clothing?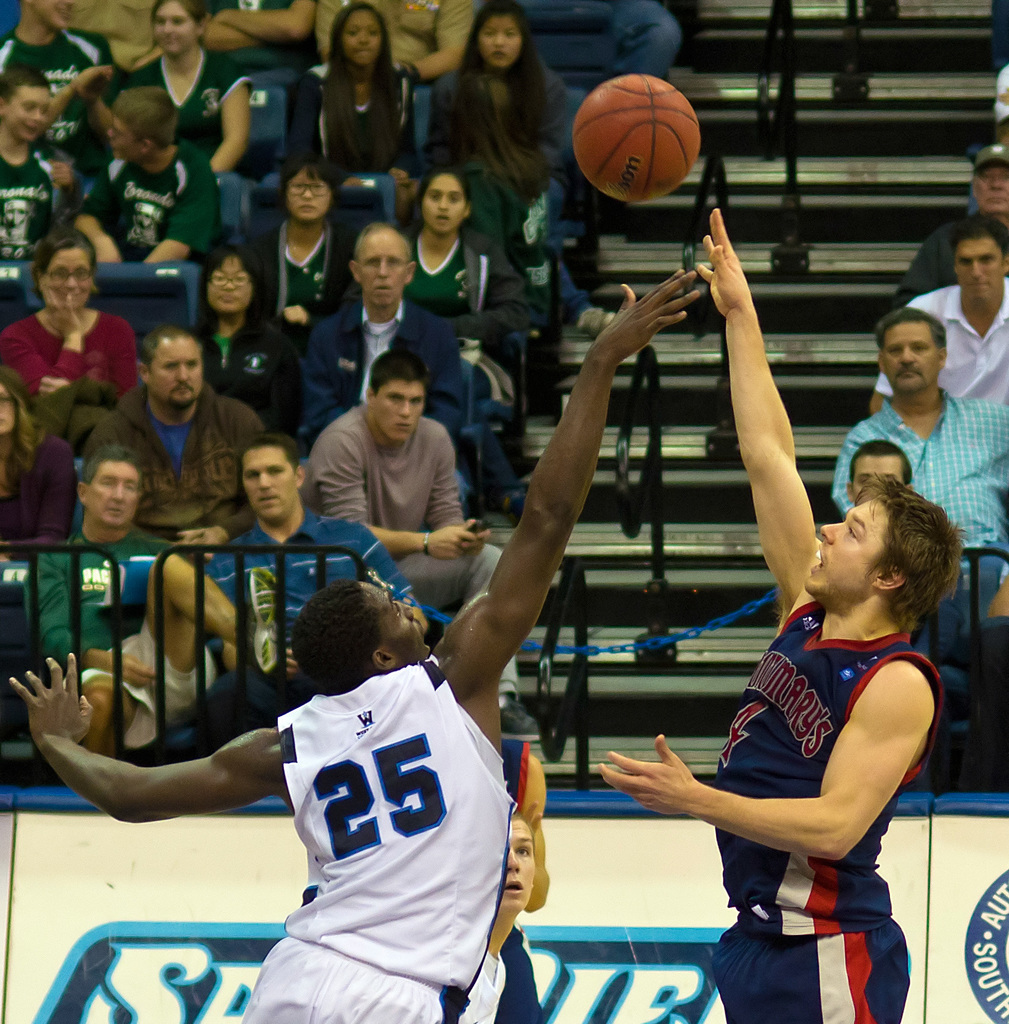
pyautogui.locateOnScreen(406, 35, 575, 241)
